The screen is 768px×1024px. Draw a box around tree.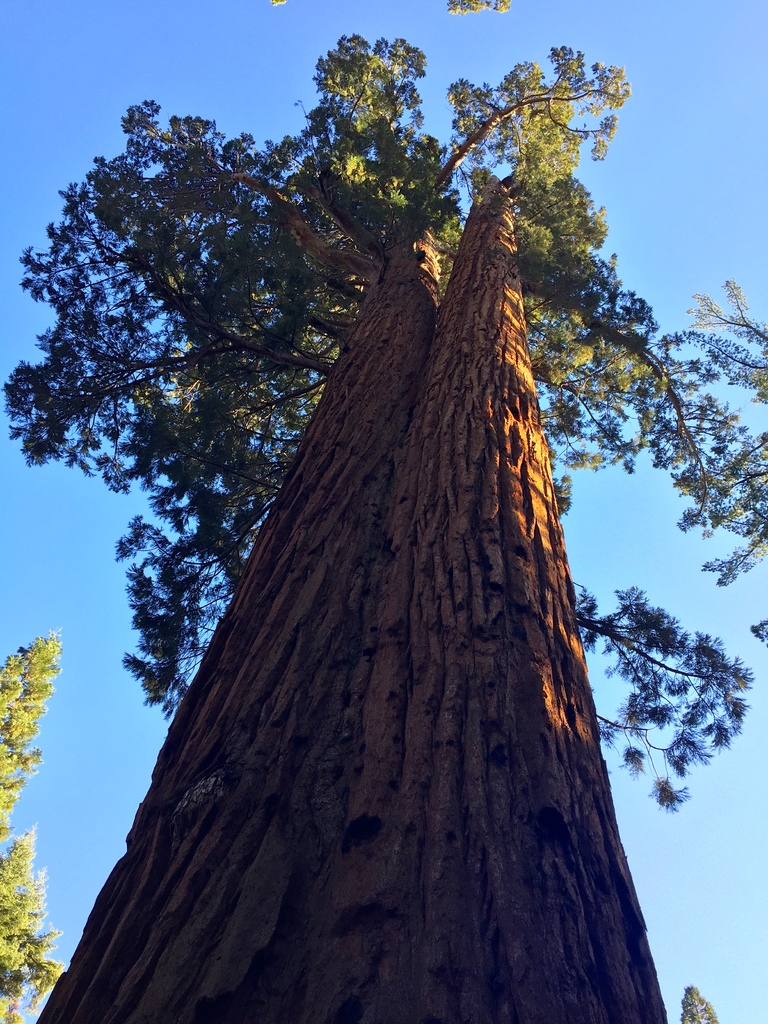
x1=0, y1=36, x2=767, y2=1023.
